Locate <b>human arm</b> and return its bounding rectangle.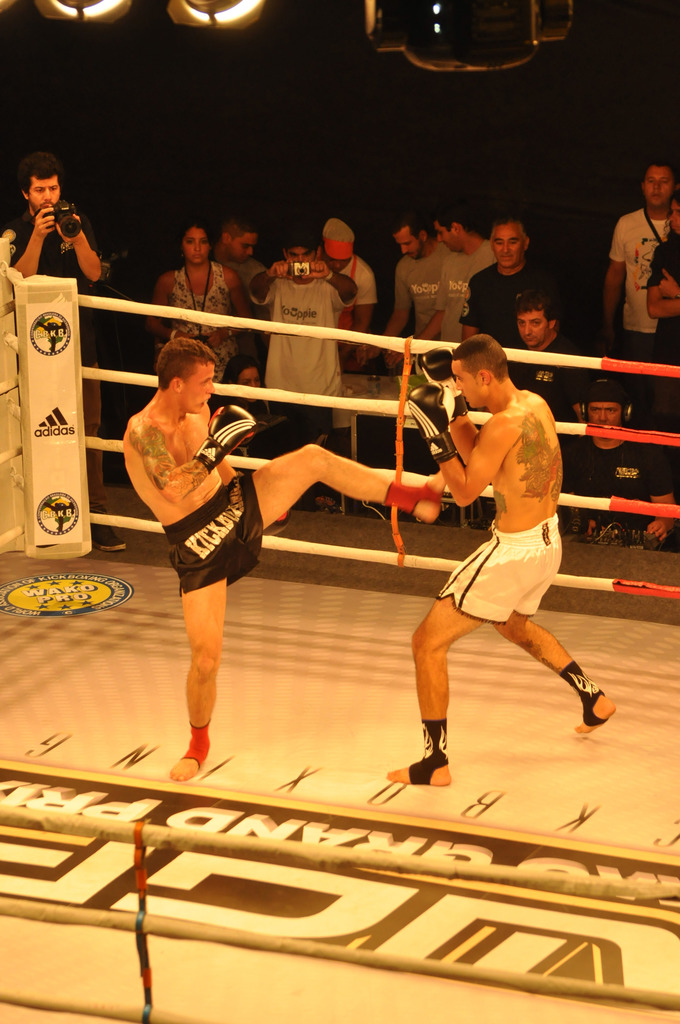
crop(290, 258, 369, 310).
